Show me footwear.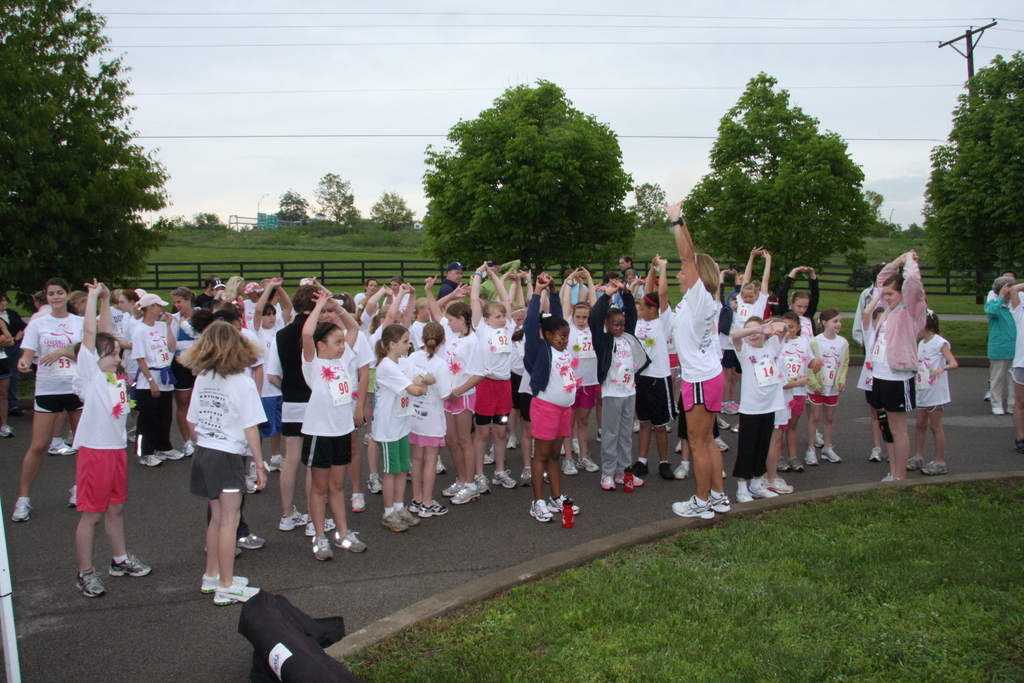
footwear is here: 992:401:1007:419.
